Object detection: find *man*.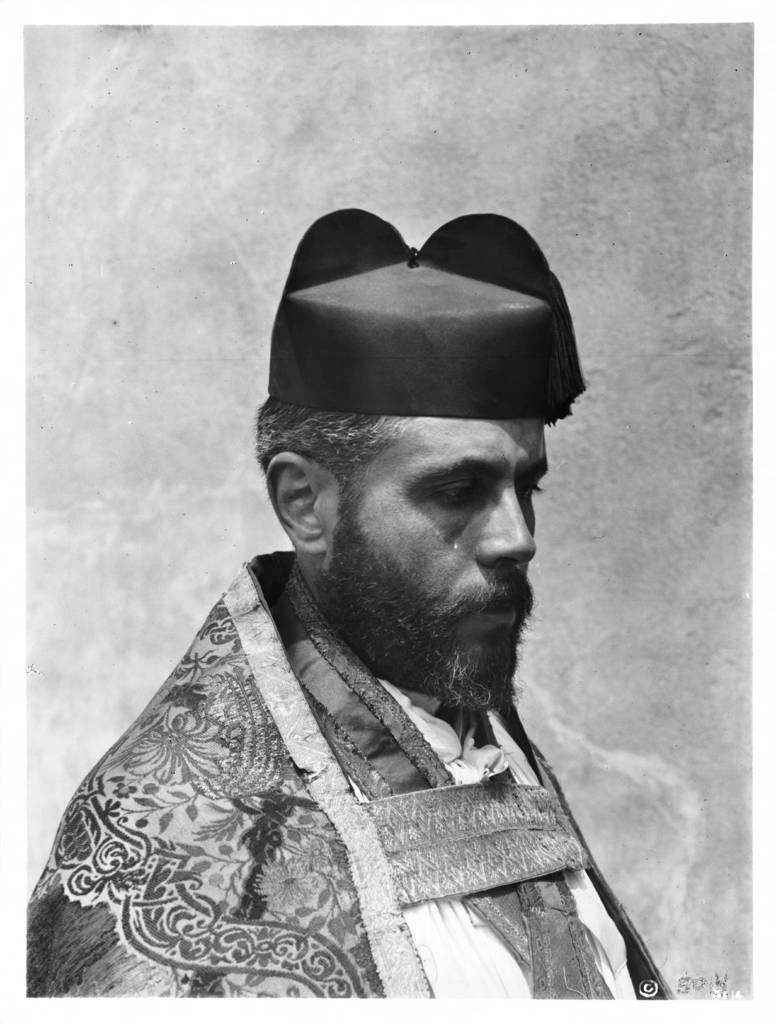
(left=70, top=184, right=706, bottom=1006).
